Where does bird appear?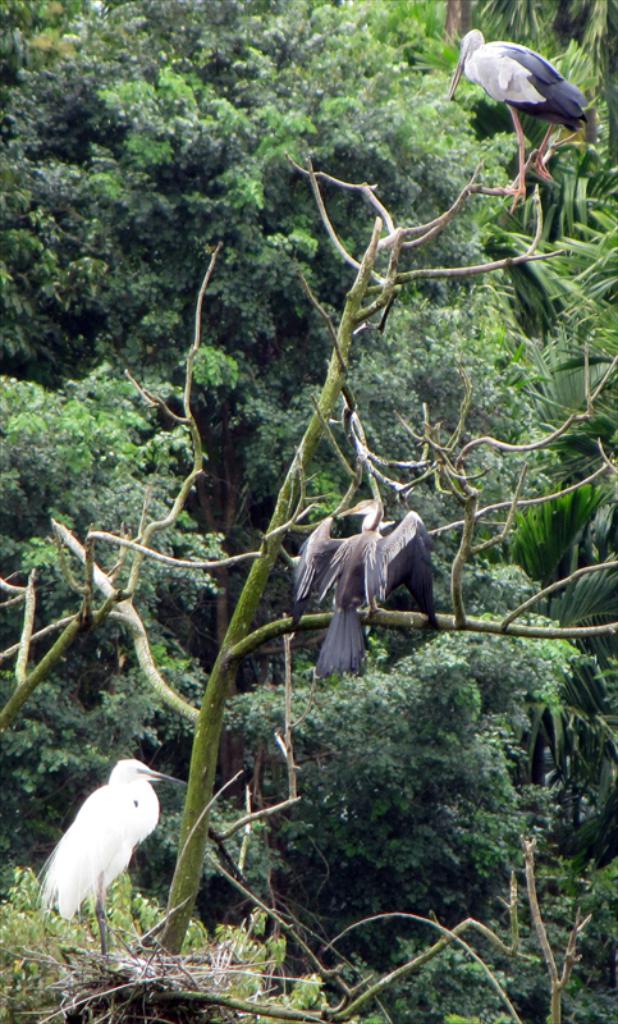
Appears at region(26, 769, 162, 946).
